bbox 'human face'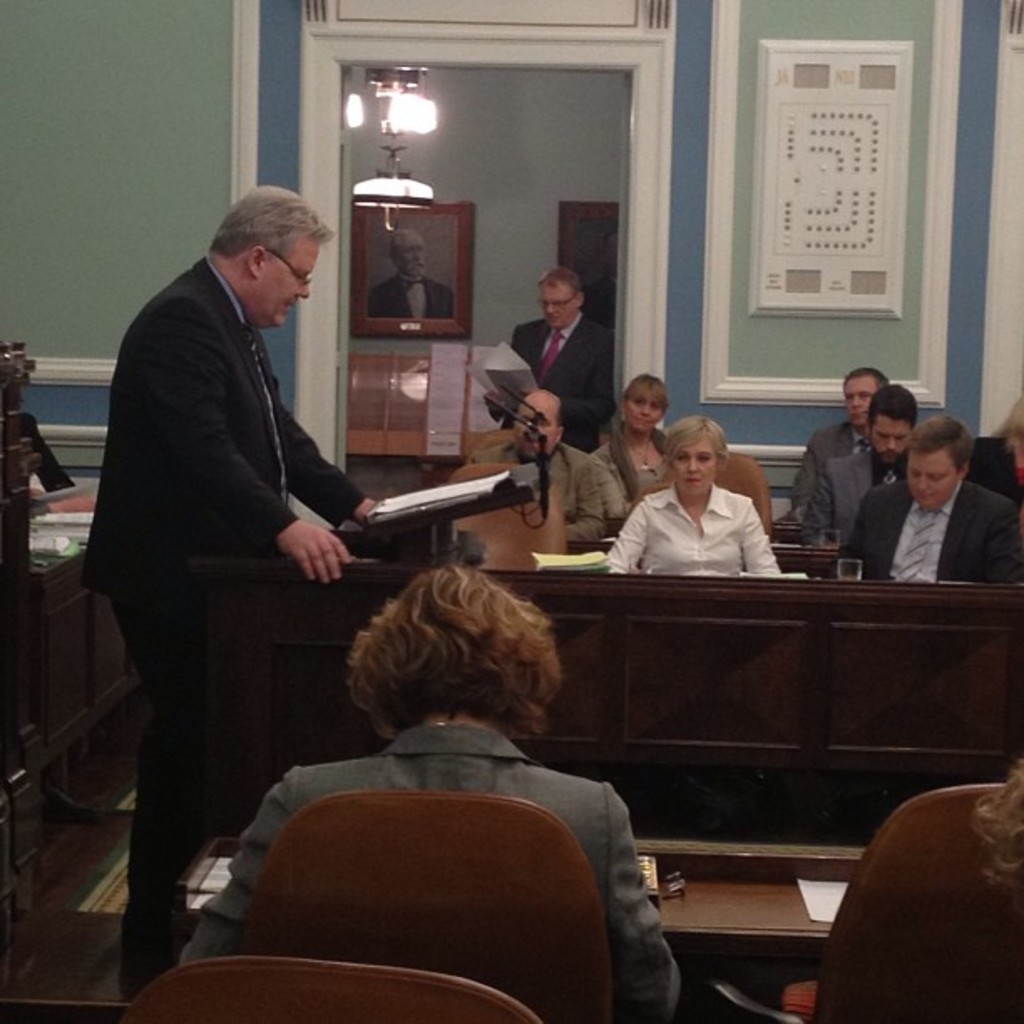
<box>875,417,914,458</box>
